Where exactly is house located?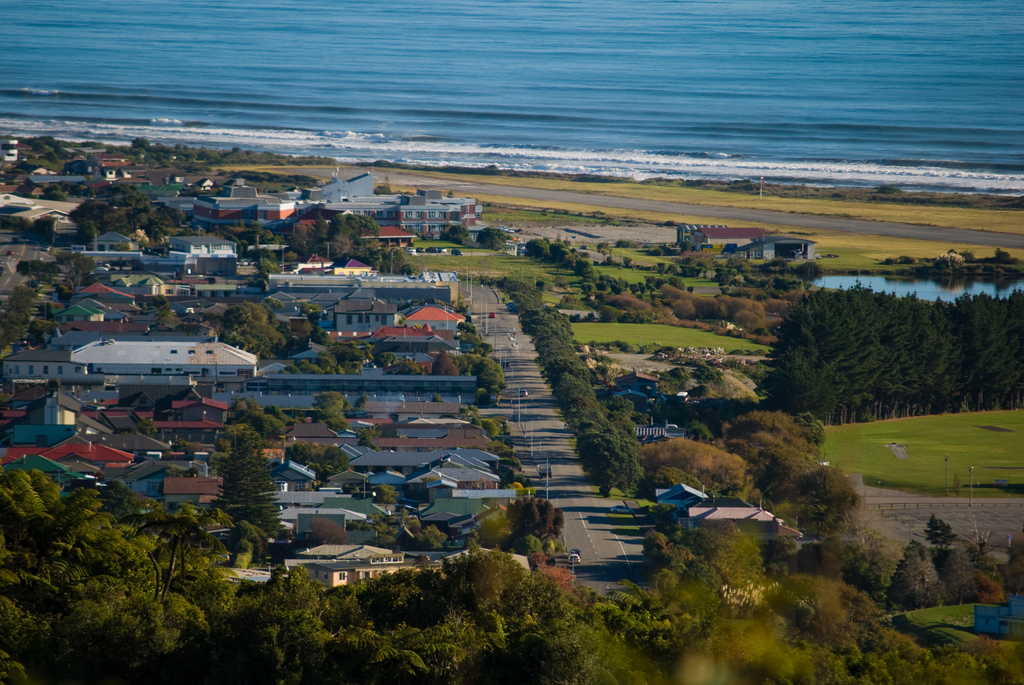
Its bounding box is {"left": 414, "top": 491, "right": 495, "bottom": 543}.
